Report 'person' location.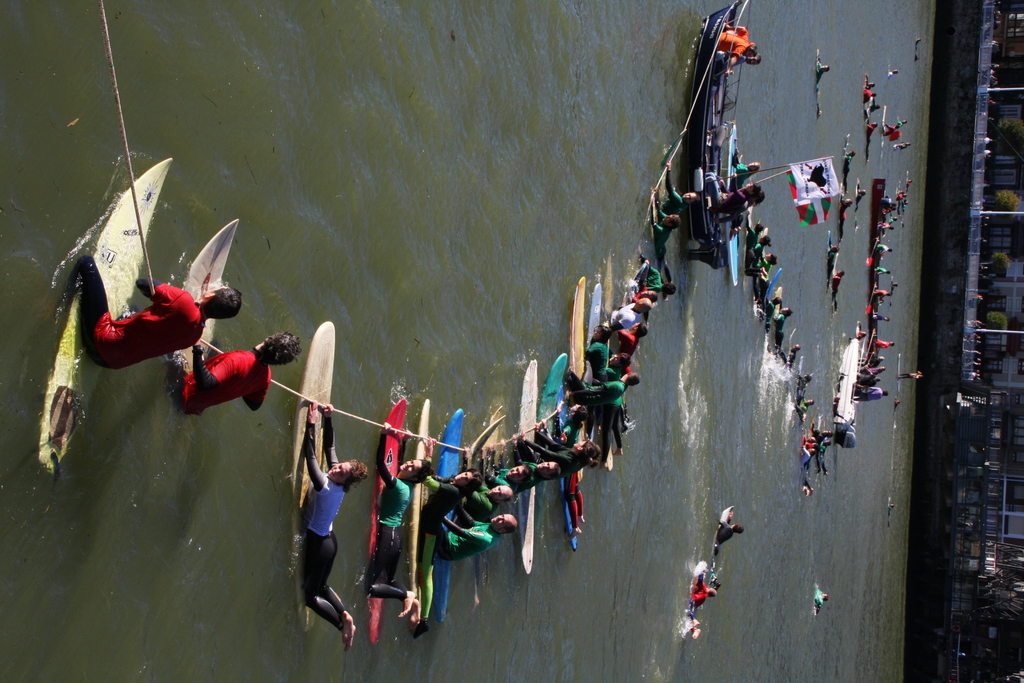
Report: x1=715 y1=51 x2=762 y2=82.
